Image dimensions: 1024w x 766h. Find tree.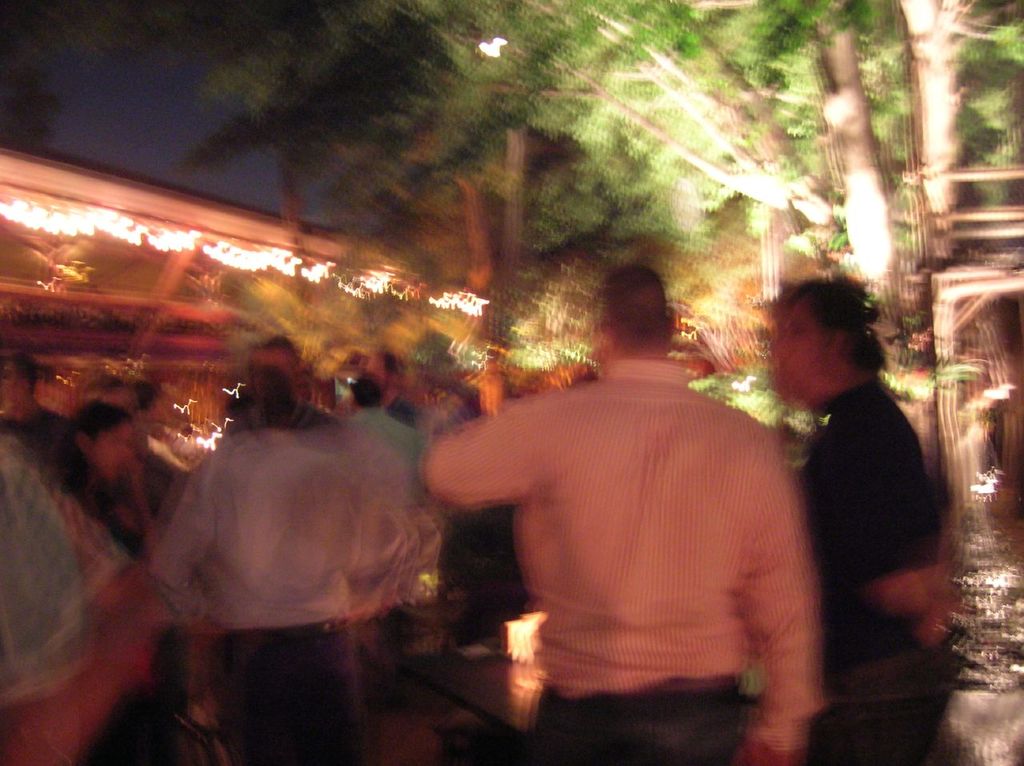
BBox(234, 82, 1019, 677).
